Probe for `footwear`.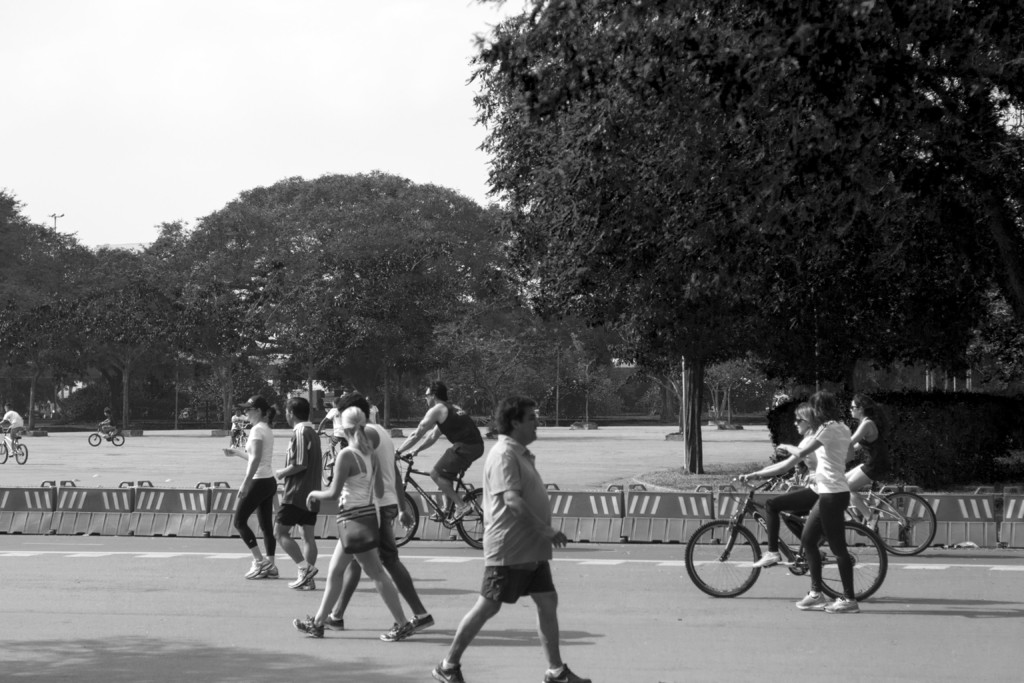
Probe result: region(381, 620, 416, 641).
